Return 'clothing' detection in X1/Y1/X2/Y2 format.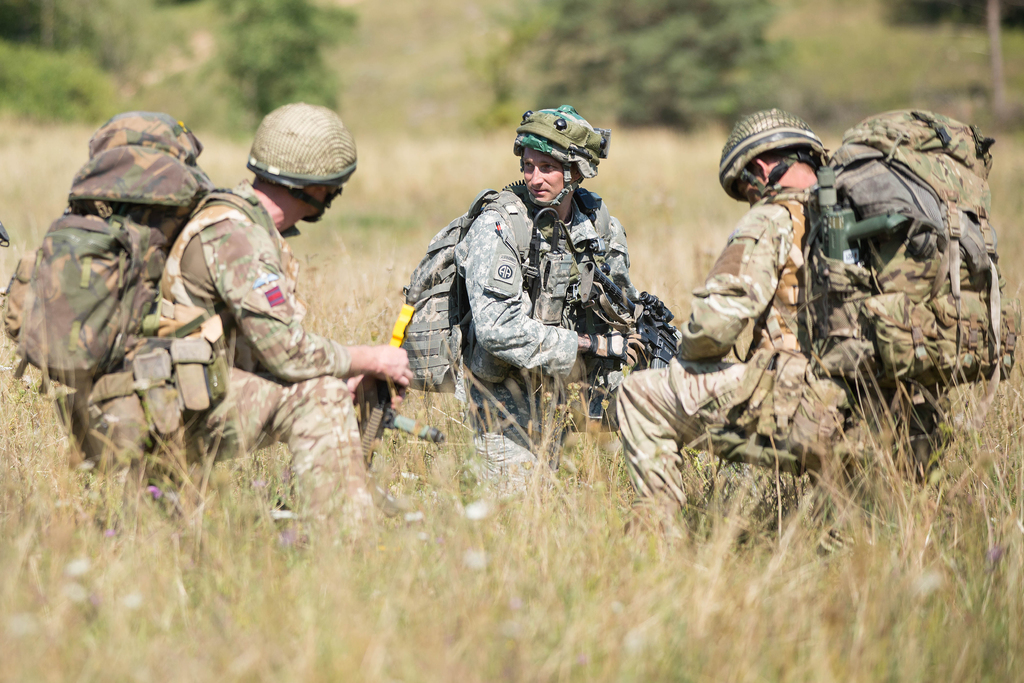
134/183/371/538.
